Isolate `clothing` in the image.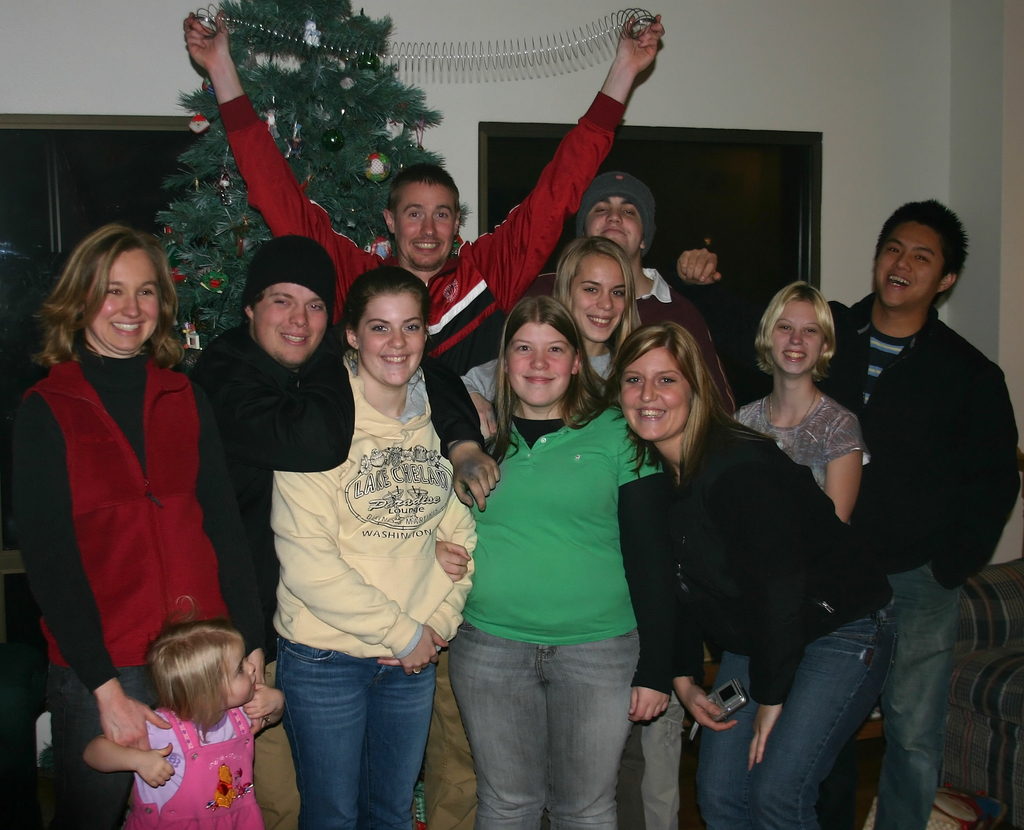
Isolated region: Rect(186, 322, 356, 829).
